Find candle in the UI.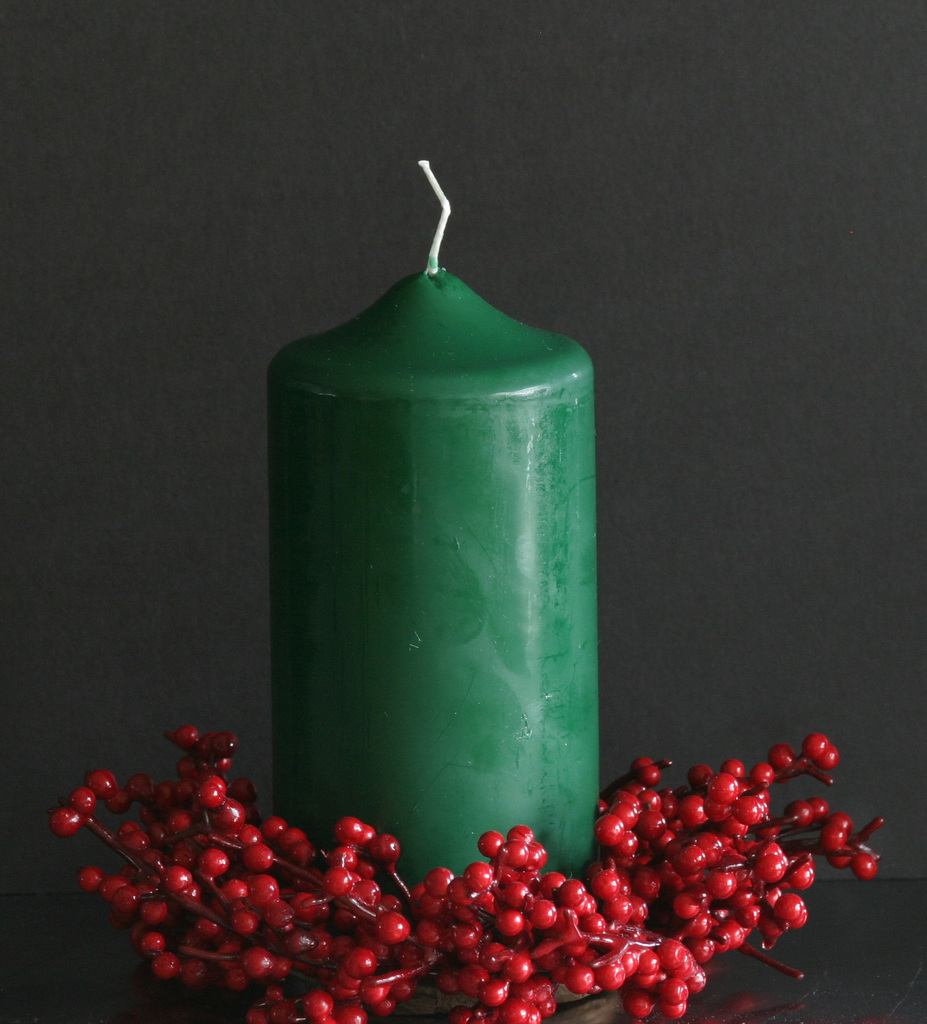
UI element at [272, 154, 595, 1023].
